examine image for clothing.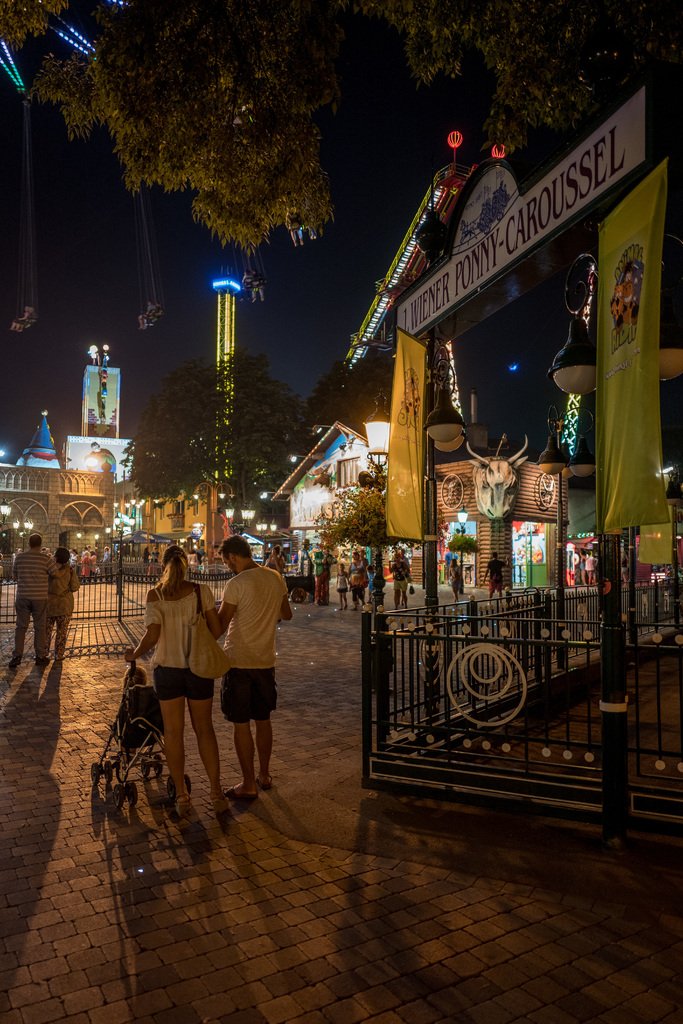
Examination result: x1=337, y1=579, x2=353, y2=595.
